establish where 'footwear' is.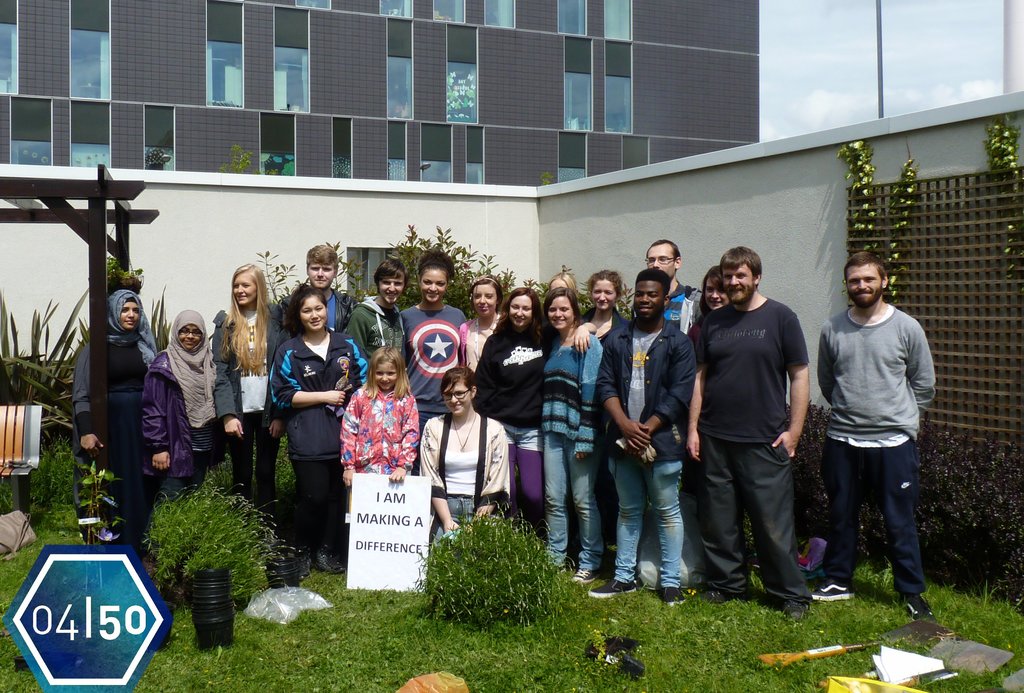
Established at 587,576,639,599.
